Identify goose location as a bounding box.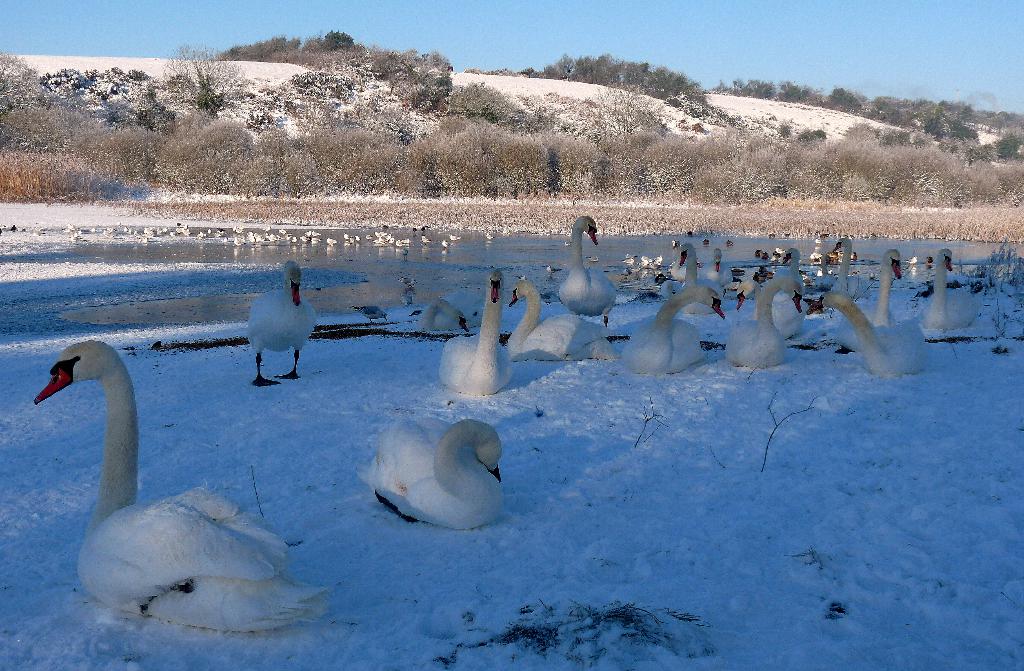
[926,248,977,330].
